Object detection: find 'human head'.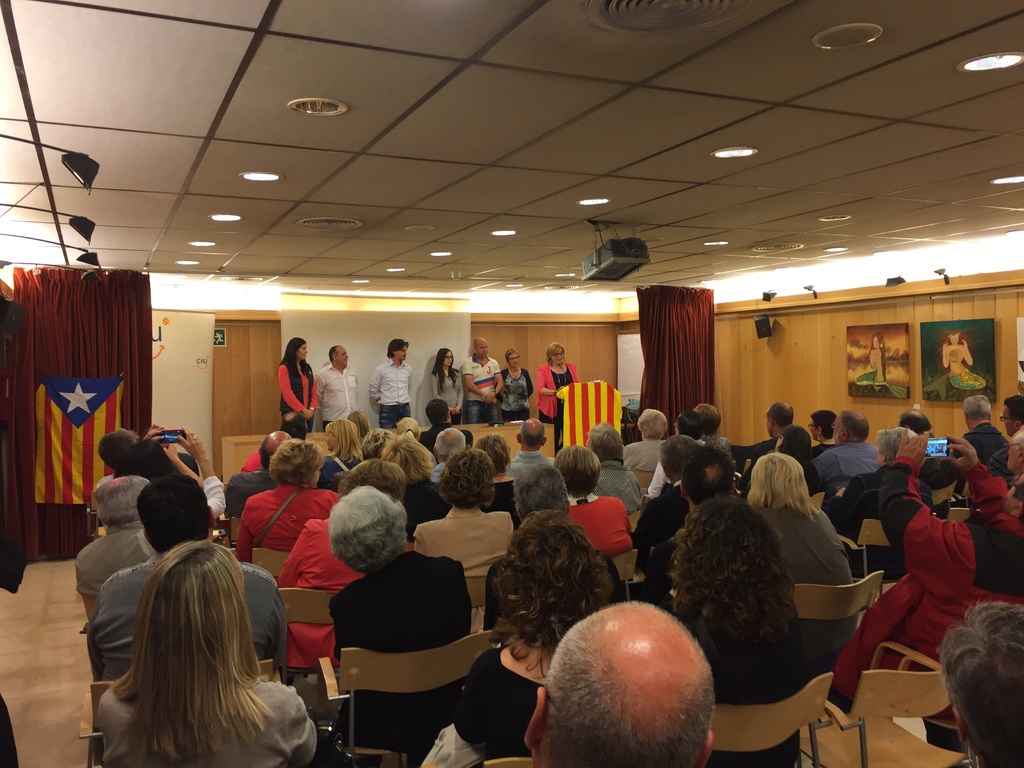
[674, 410, 701, 439].
